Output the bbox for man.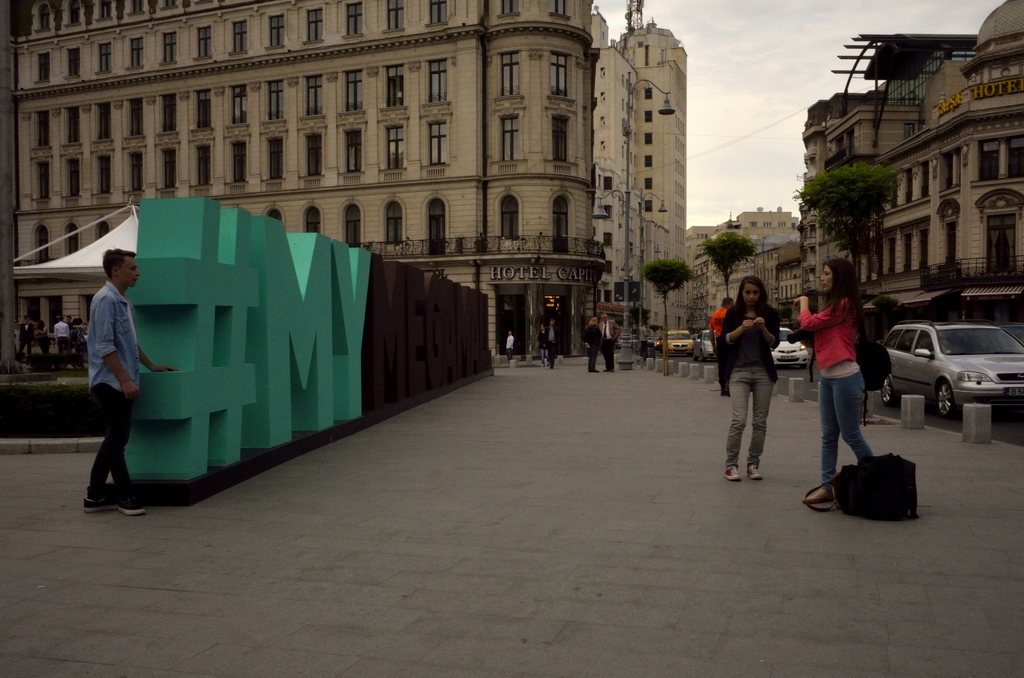
68 230 141 503.
